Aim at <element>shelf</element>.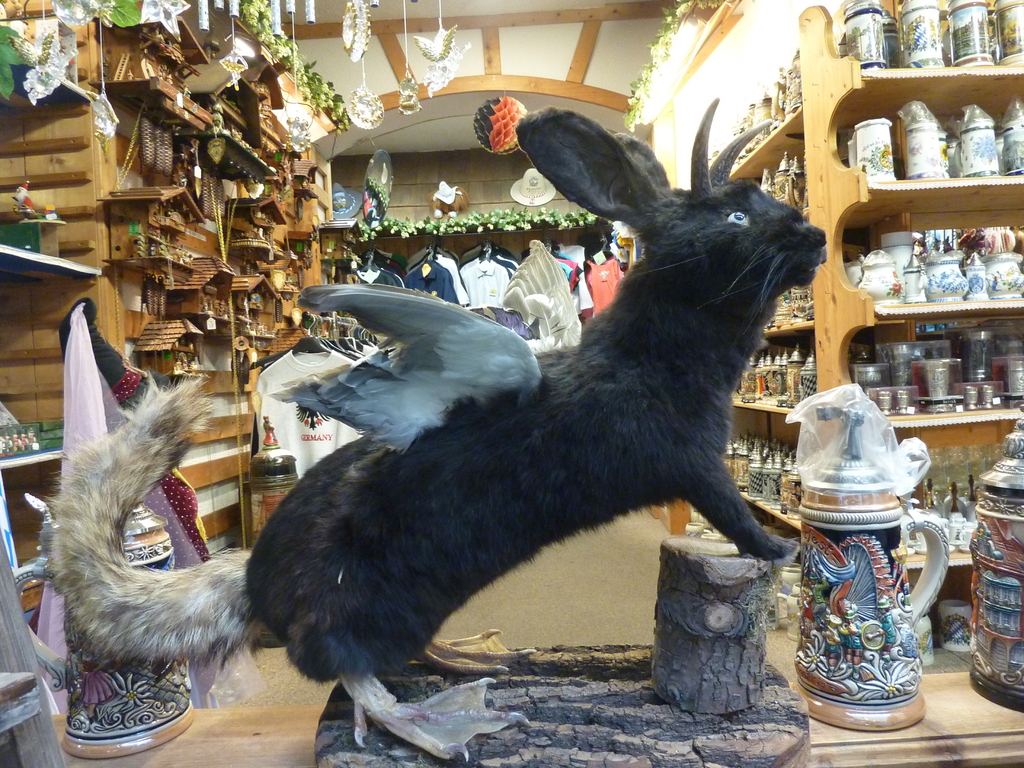
Aimed at left=1, top=29, right=96, bottom=124.
